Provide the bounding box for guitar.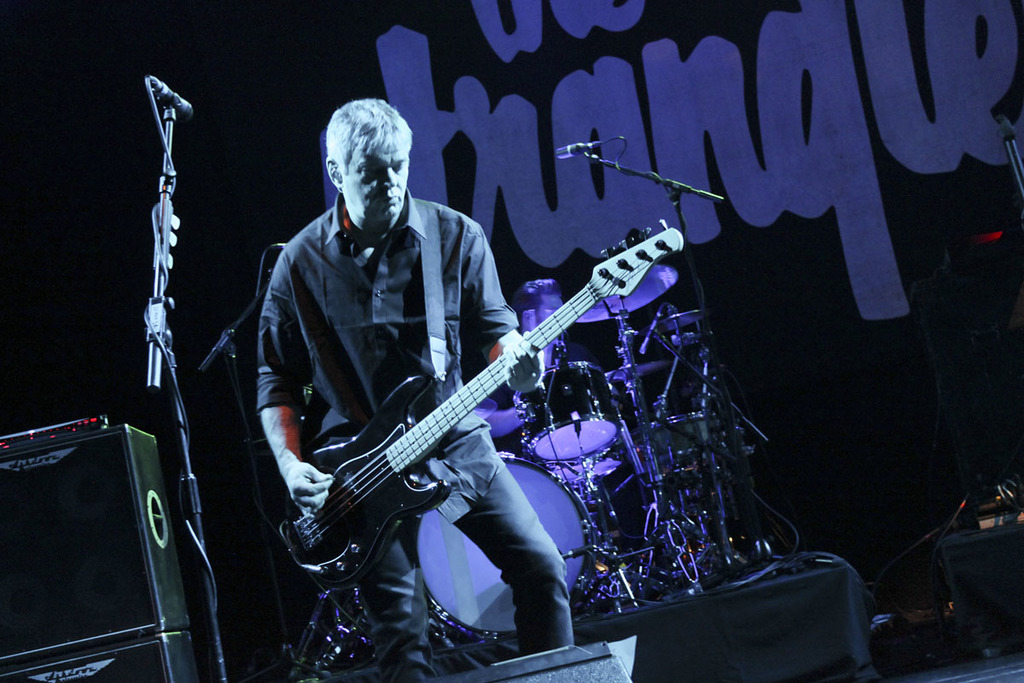
detection(280, 216, 689, 585).
